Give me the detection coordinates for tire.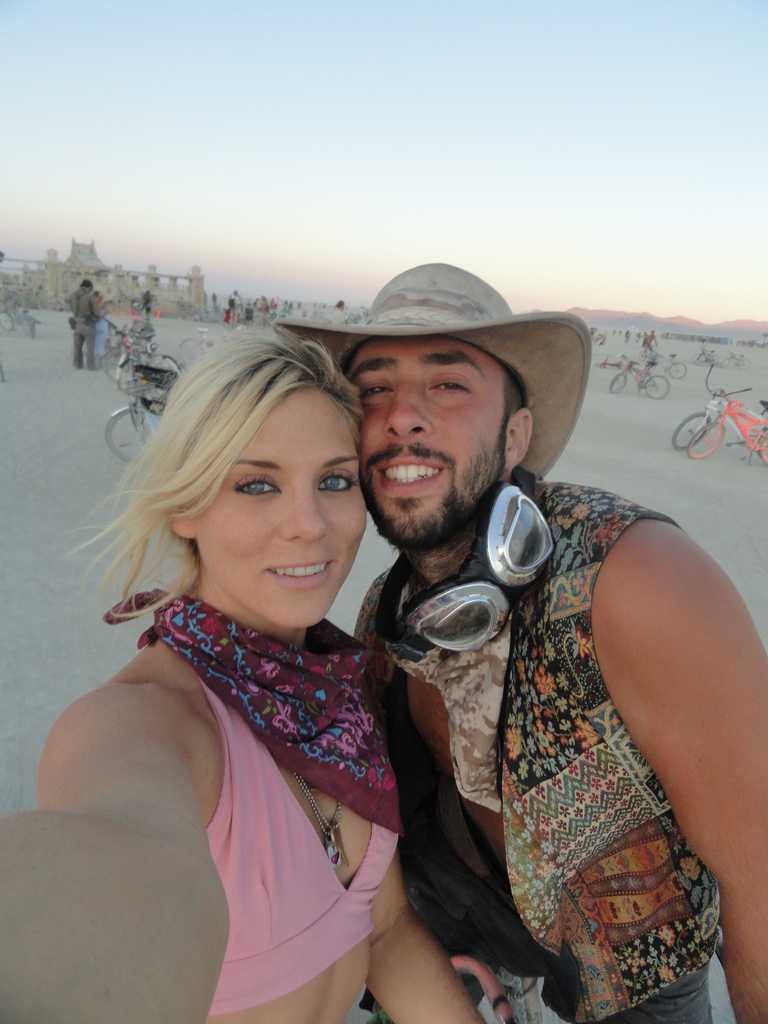
648:374:676:397.
